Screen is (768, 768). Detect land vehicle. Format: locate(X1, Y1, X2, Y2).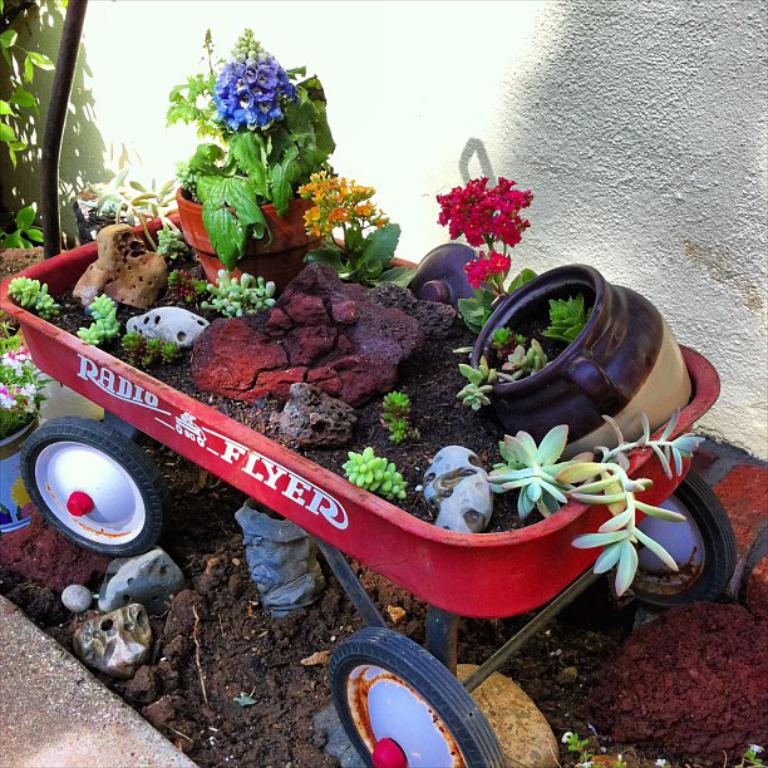
locate(9, 128, 722, 656).
